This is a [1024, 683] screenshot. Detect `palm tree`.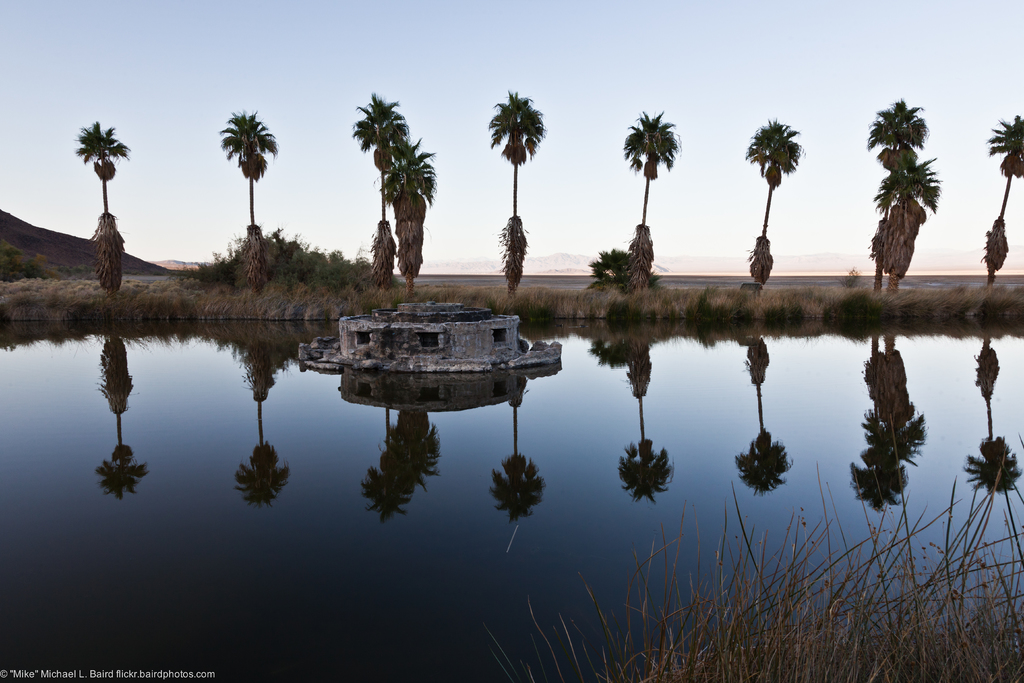
x1=737, y1=111, x2=799, y2=277.
